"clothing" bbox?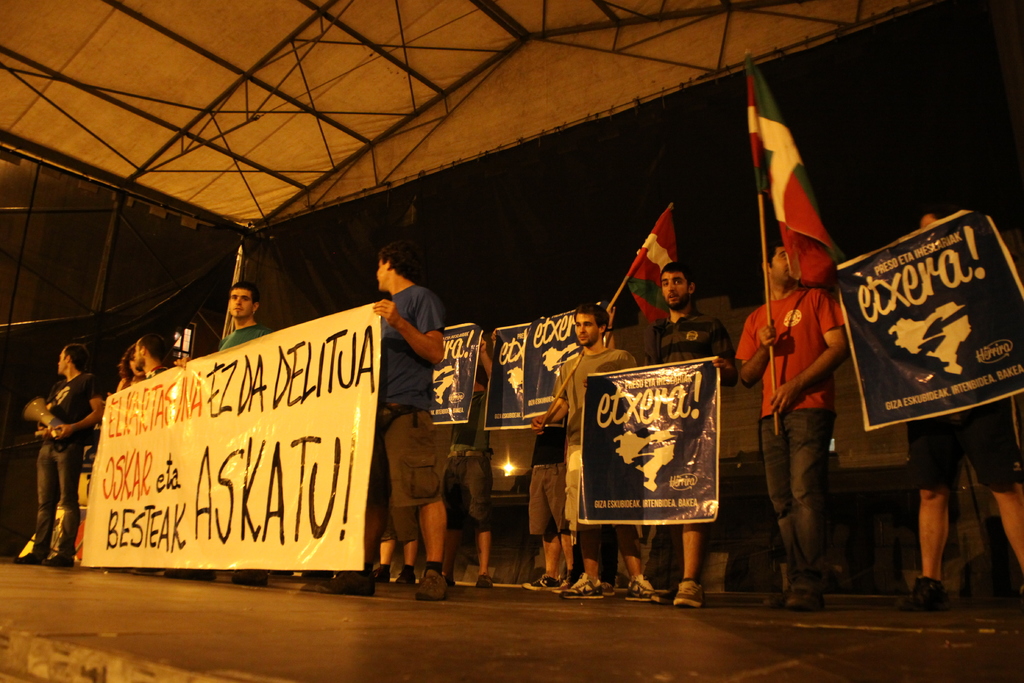
{"left": 220, "top": 324, "right": 264, "bottom": 350}
